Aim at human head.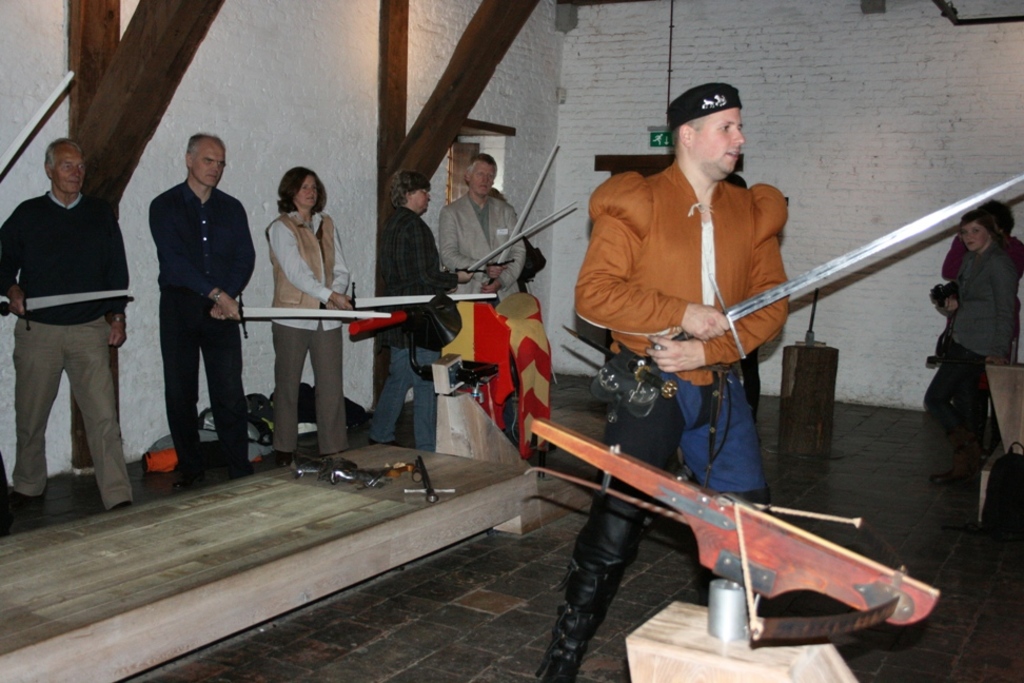
Aimed at 280:165:330:211.
